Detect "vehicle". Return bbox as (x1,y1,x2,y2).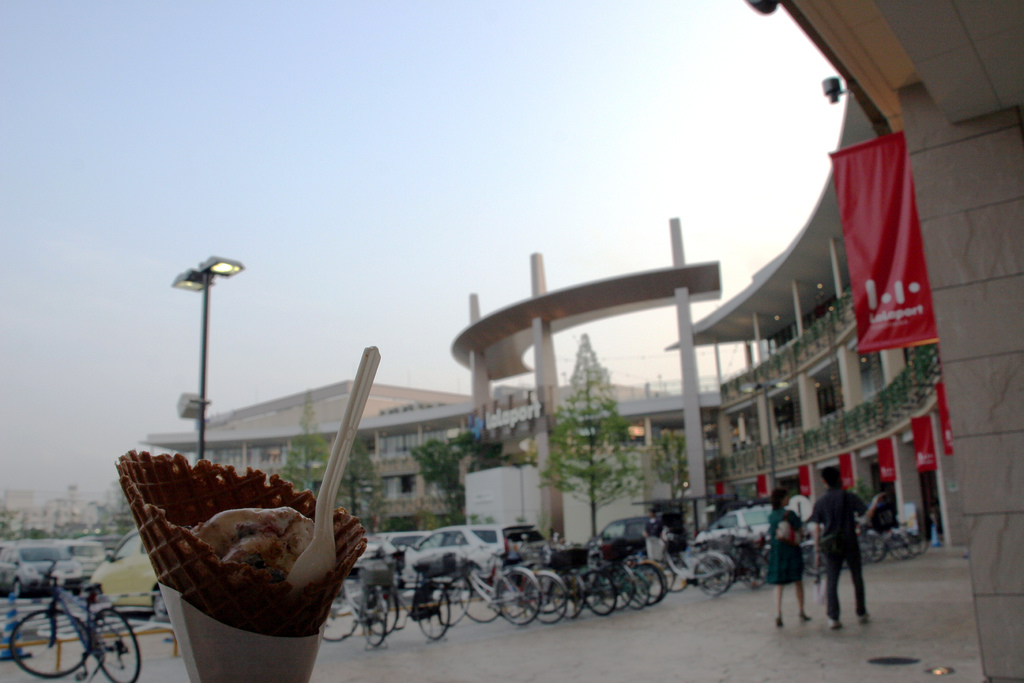
(689,504,778,545).
